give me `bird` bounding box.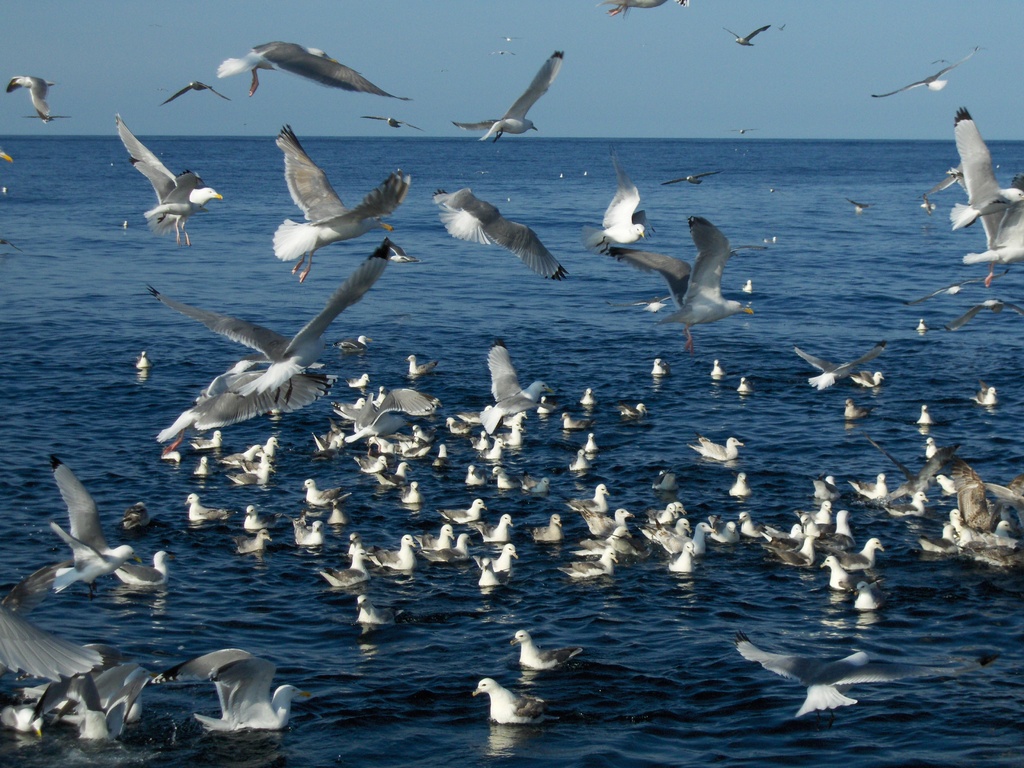
(left=321, top=538, right=369, bottom=593).
